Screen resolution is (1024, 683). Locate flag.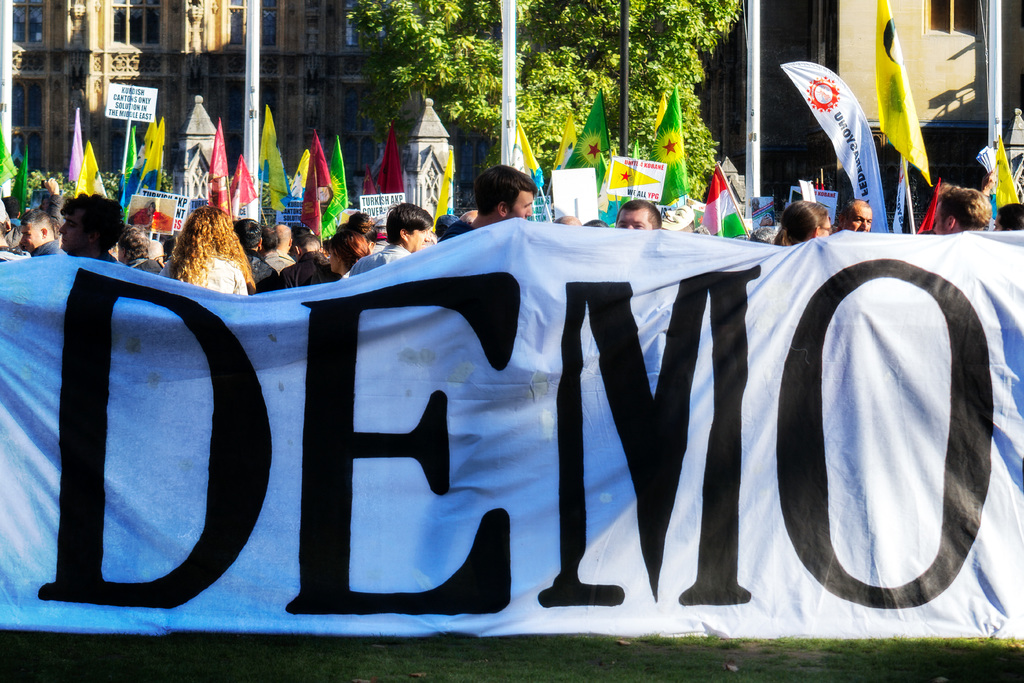
[left=232, top=161, right=258, bottom=201].
